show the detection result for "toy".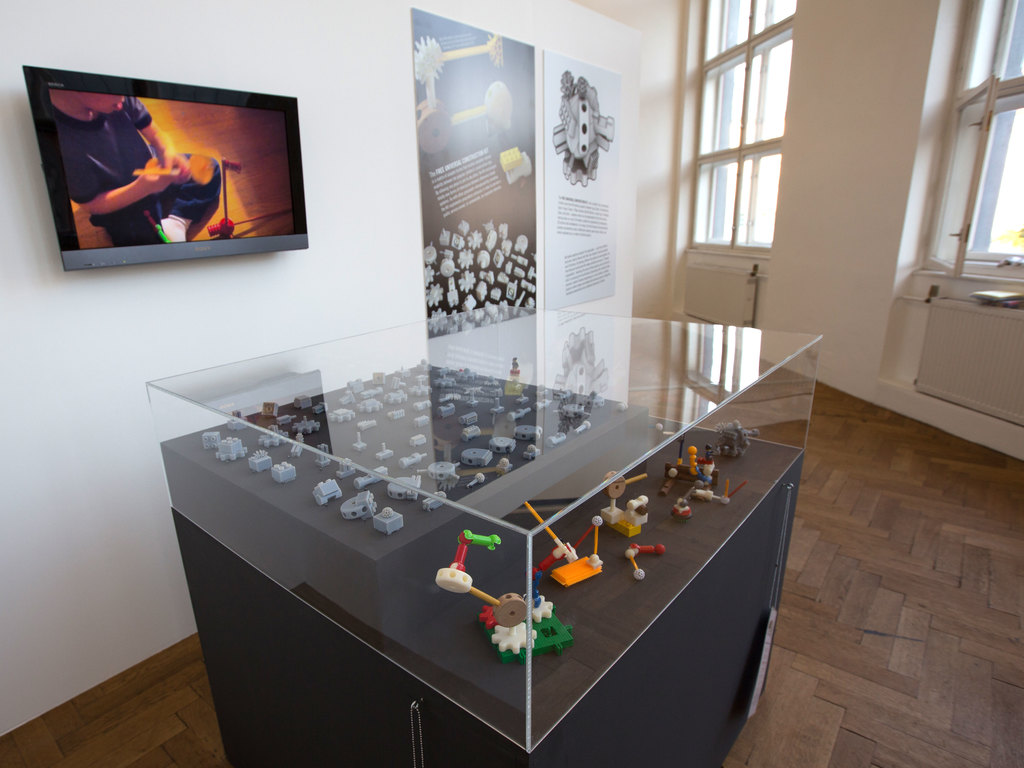
crop(659, 431, 718, 498).
